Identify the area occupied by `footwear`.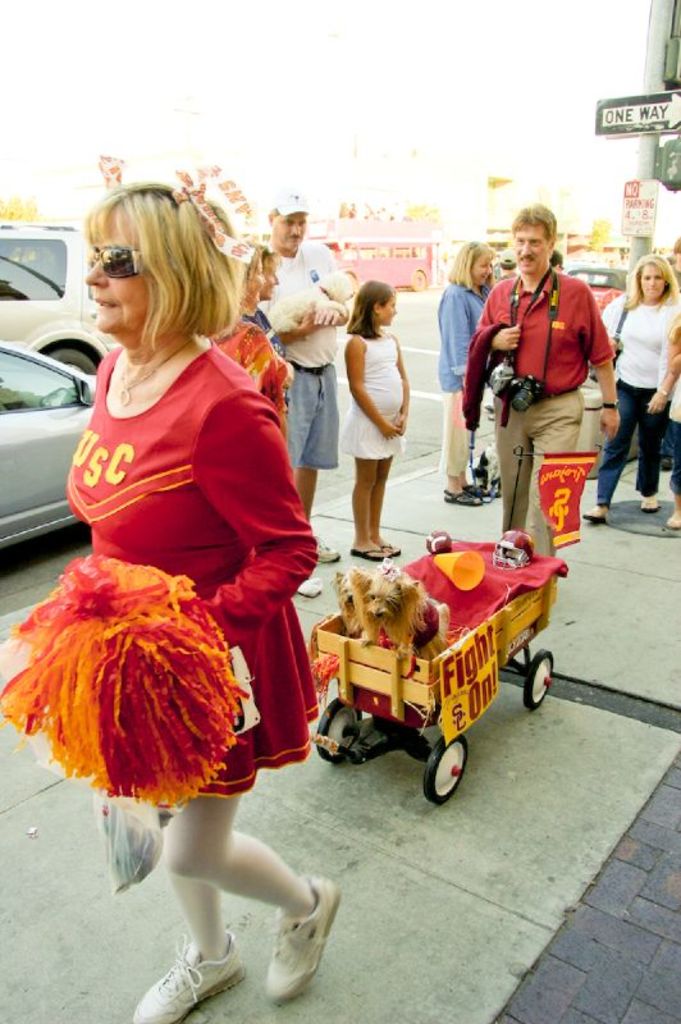
Area: (293, 576, 319, 595).
